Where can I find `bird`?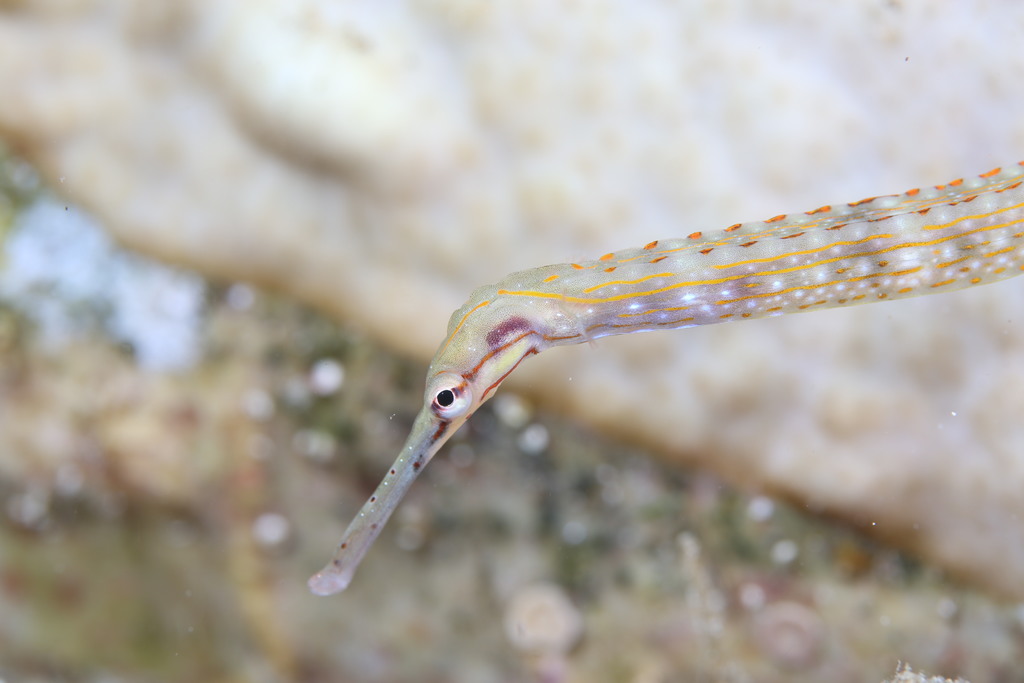
You can find it at bbox=[339, 170, 1023, 597].
